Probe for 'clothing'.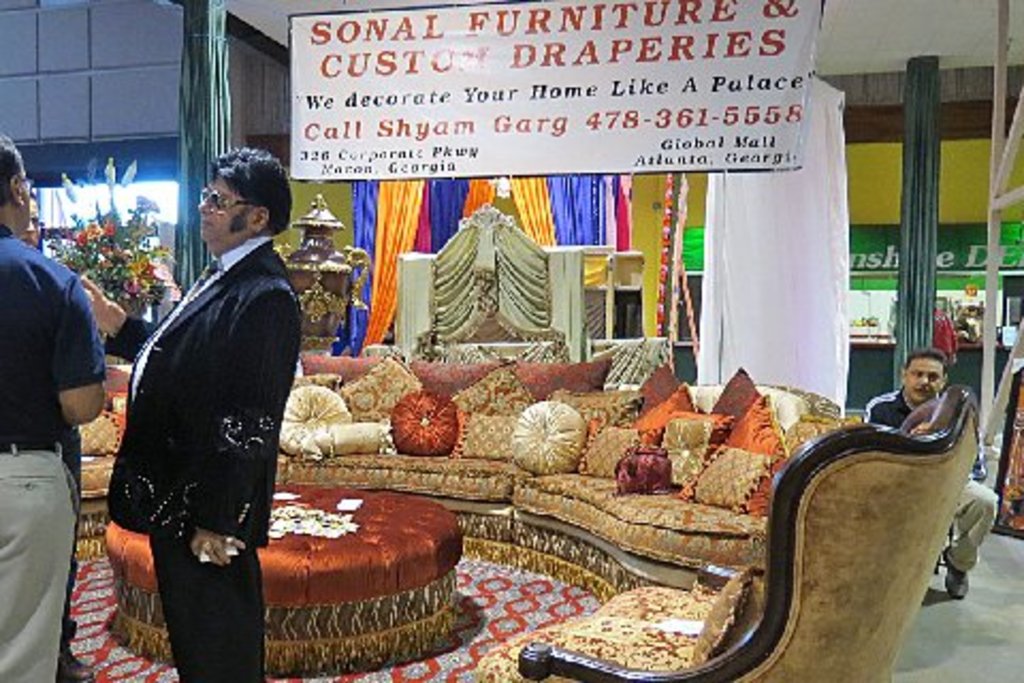
Probe result: 926, 301, 964, 374.
